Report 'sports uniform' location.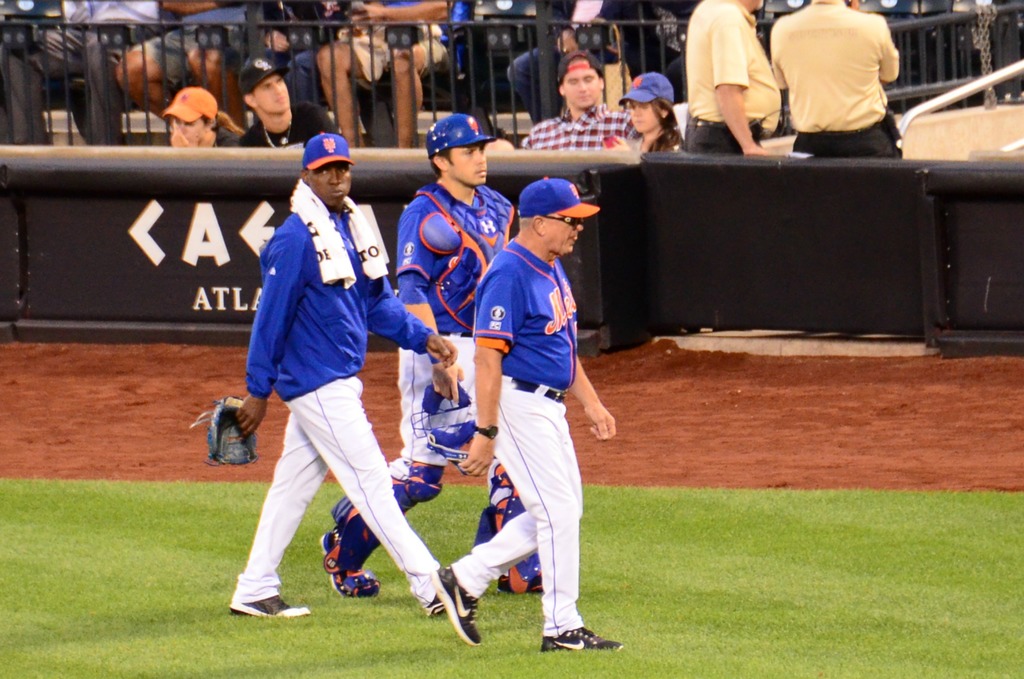
Report: 445 170 620 659.
